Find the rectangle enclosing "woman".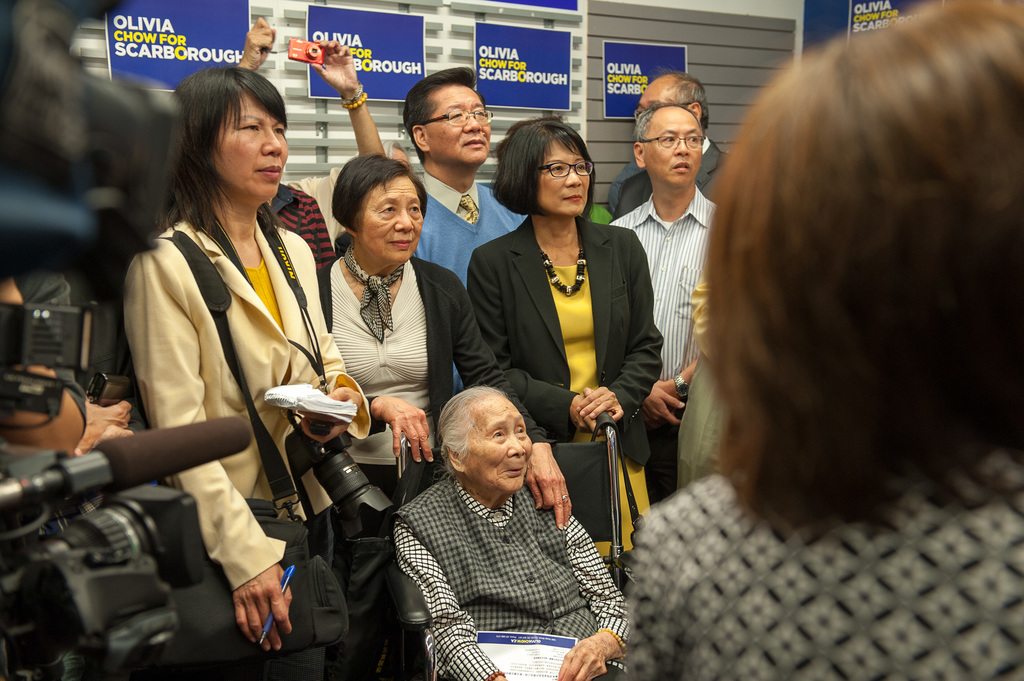
x1=465, y1=118, x2=664, y2=566.
